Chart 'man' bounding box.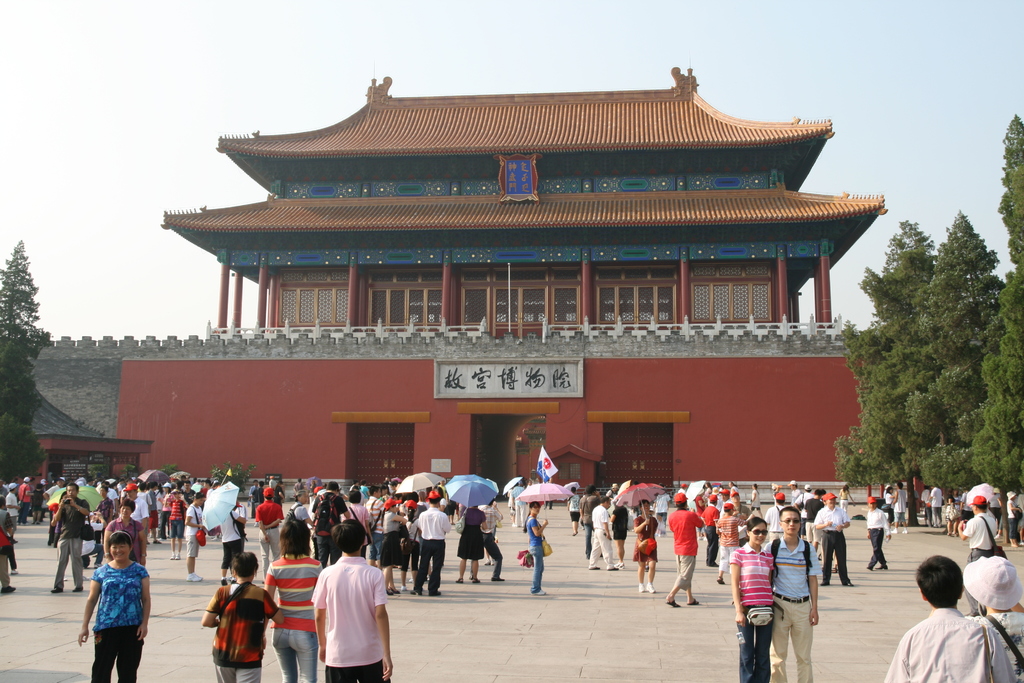
Charted: box=[958, 496, 998, 614].
